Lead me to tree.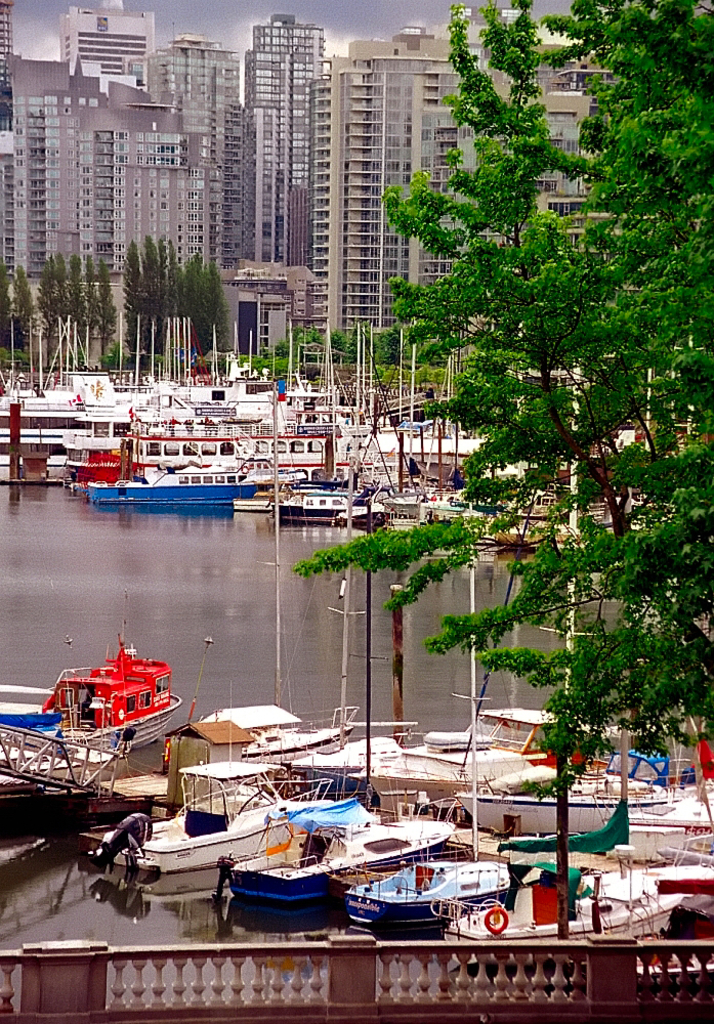
Lead to l=86, t=256, r=112, b=364.
